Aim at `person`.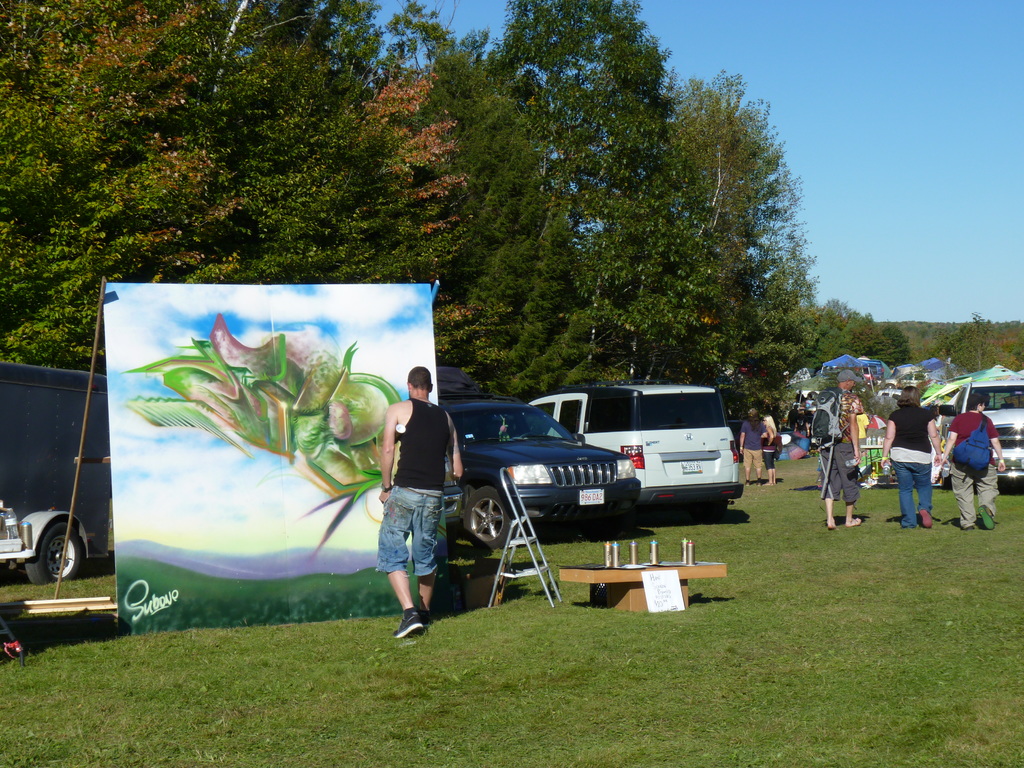
Aimed at bbox=[879, 384, 943, 528].
